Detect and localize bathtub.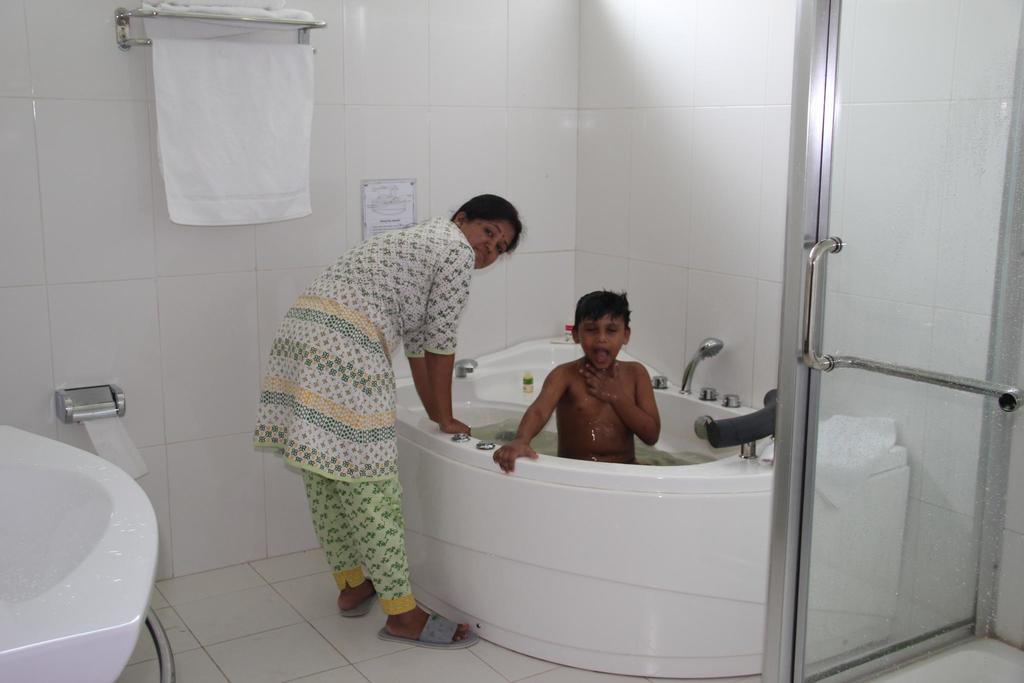
Localized at <region>392, 333, 915, 675</region>.
